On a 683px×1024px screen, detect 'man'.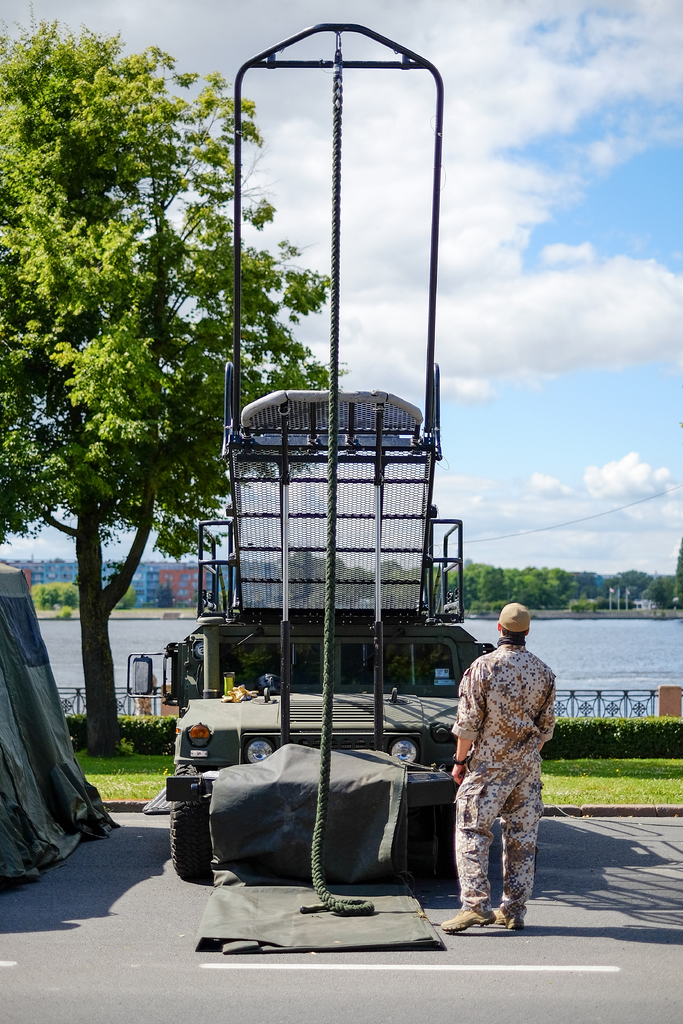
bbox(440, 607, 563, 945).
